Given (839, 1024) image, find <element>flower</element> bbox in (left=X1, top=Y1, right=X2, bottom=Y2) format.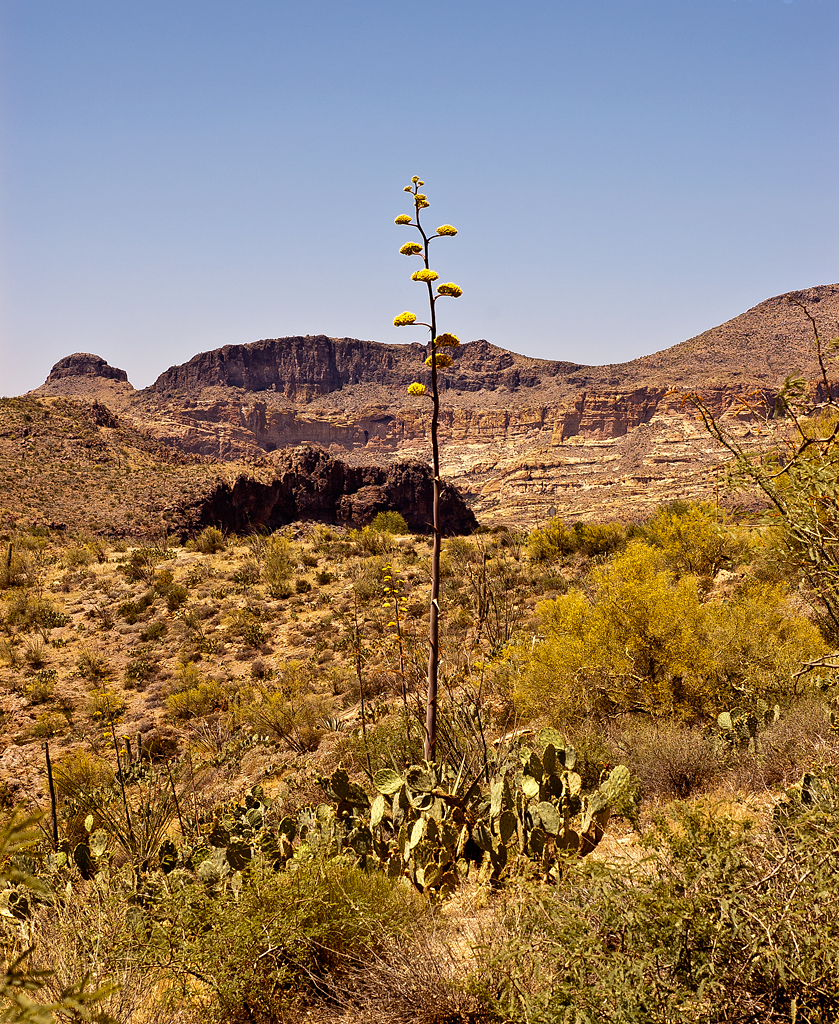
(left=437, top=281, right=467, bottom=297).
